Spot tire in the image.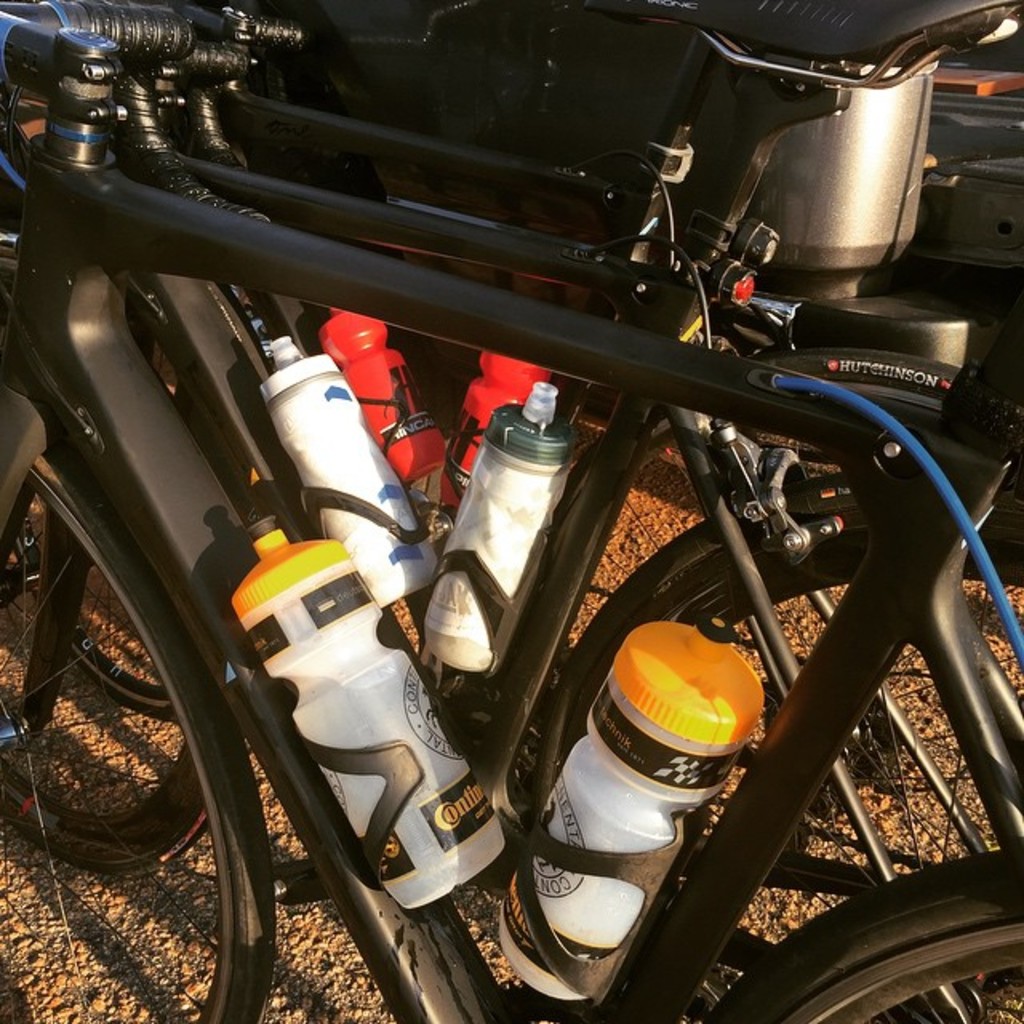
tire found at l=0, t=453, r=288, b=1022.
